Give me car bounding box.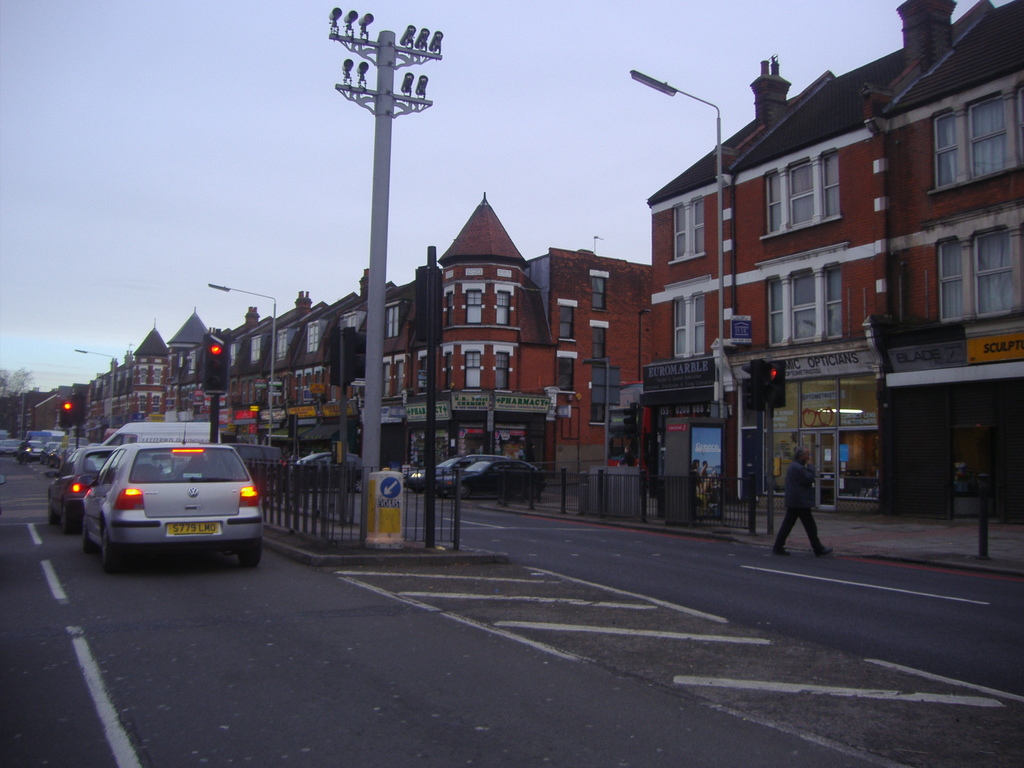
[left=444, top=462, right=547, bottom=495].
